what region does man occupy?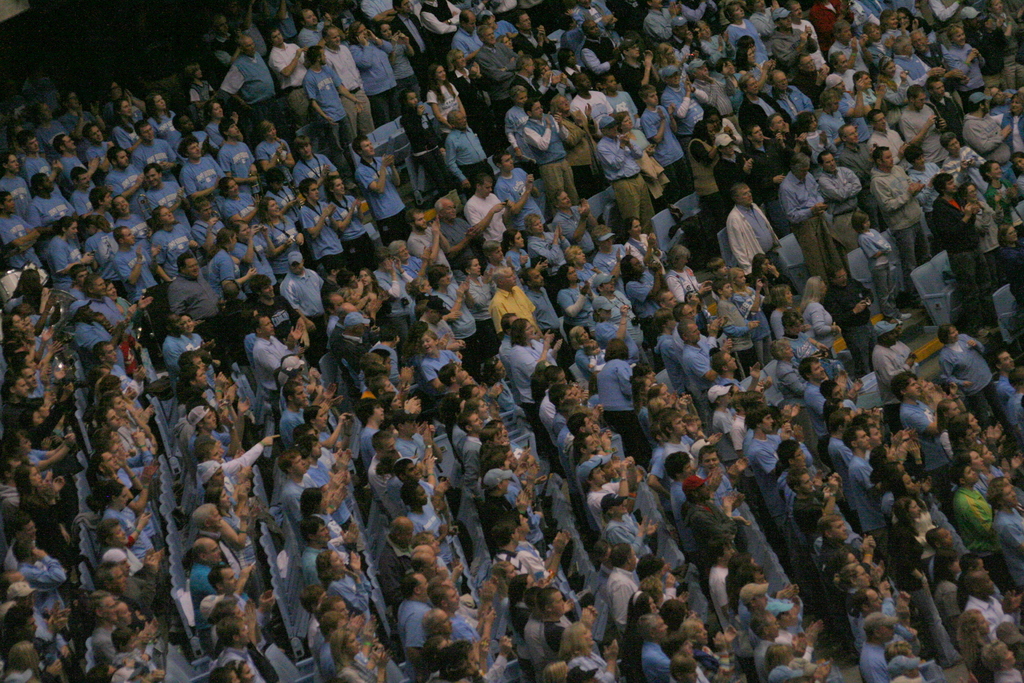
<box>960,92,1011,161</box>.
